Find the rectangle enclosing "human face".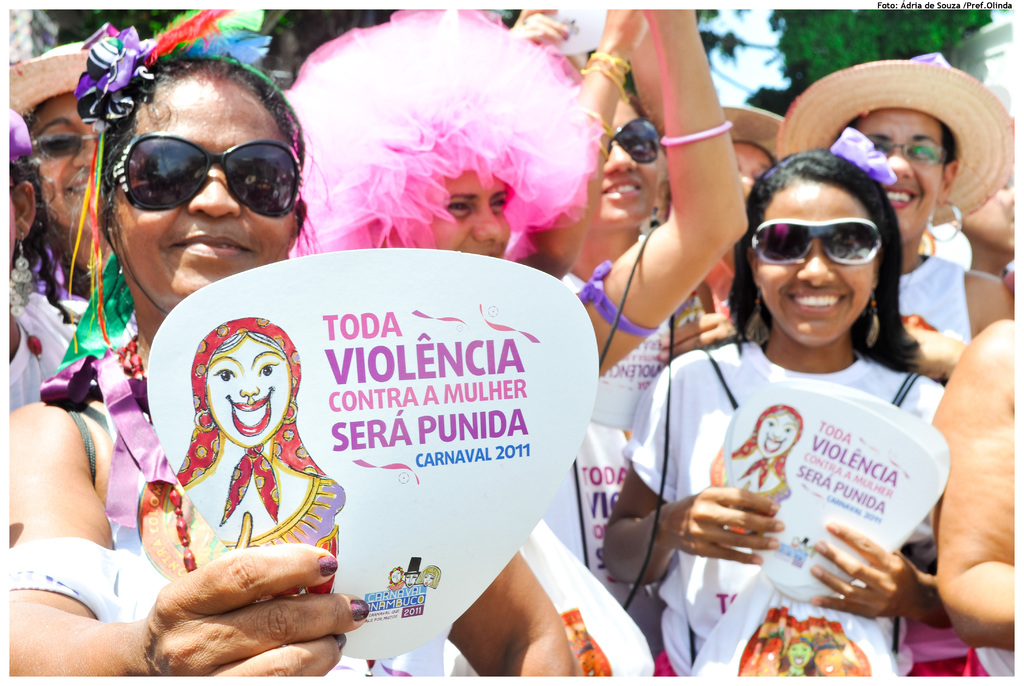
[left=732, top=142, right=778, bottom=203].
